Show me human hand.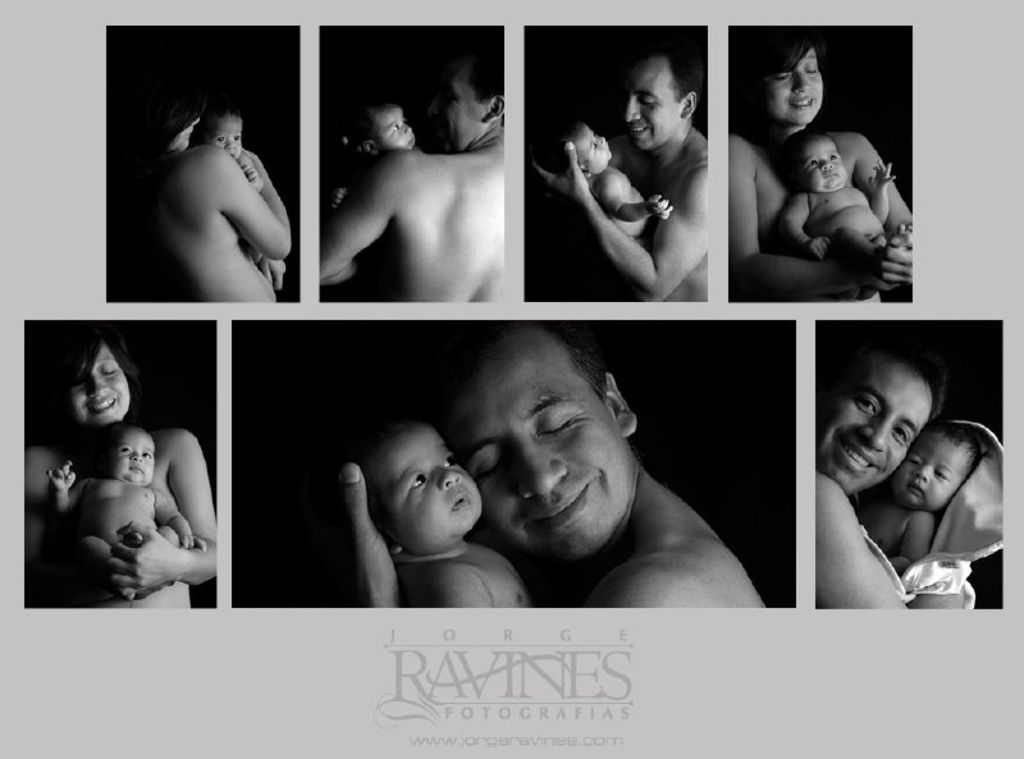
human hand is here: 865:154:899:195.
